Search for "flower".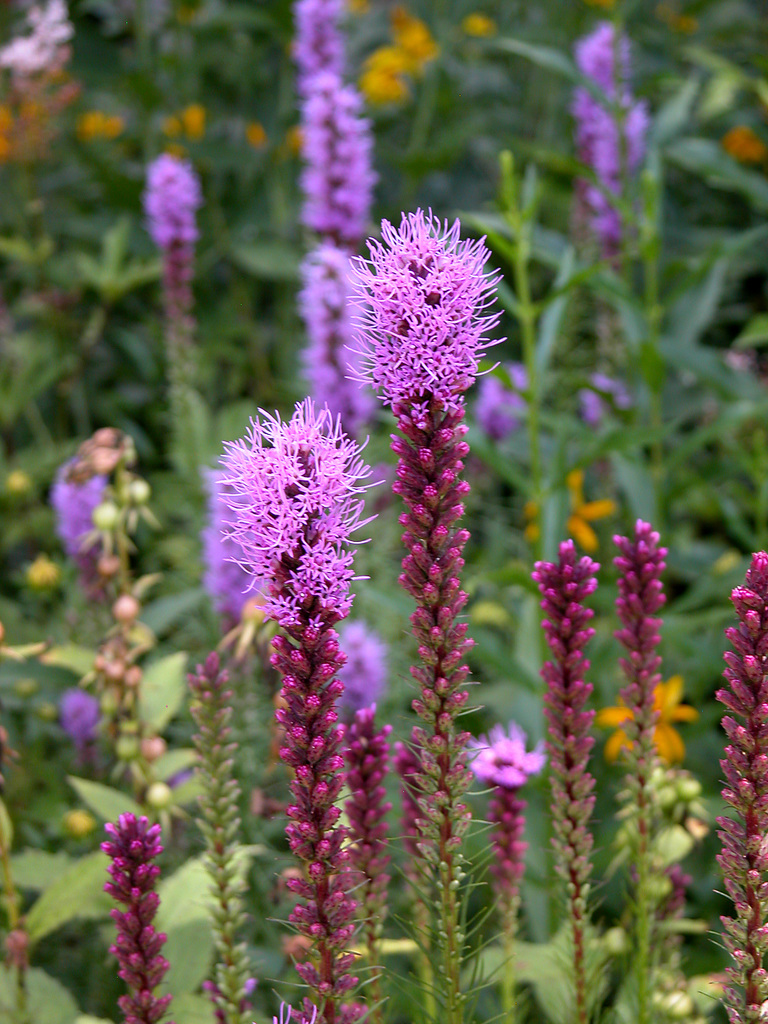
Found at x1=60, y1=679, x2=109, y2=733.
